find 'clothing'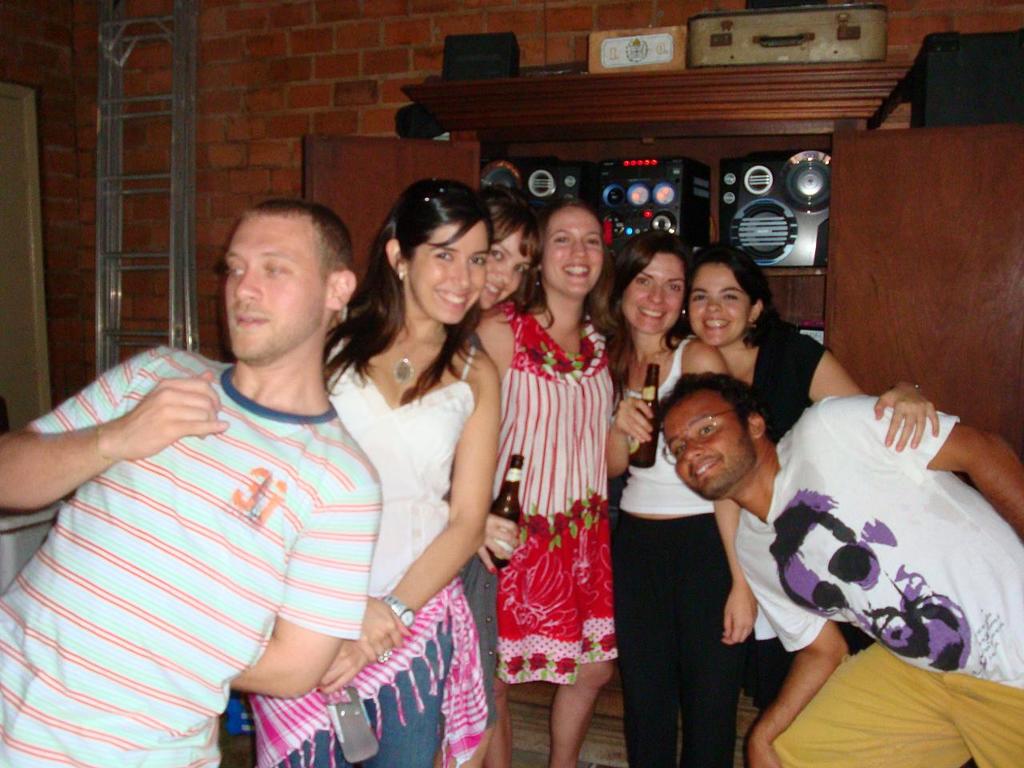
<region>233, 331, 487, 758</region>
